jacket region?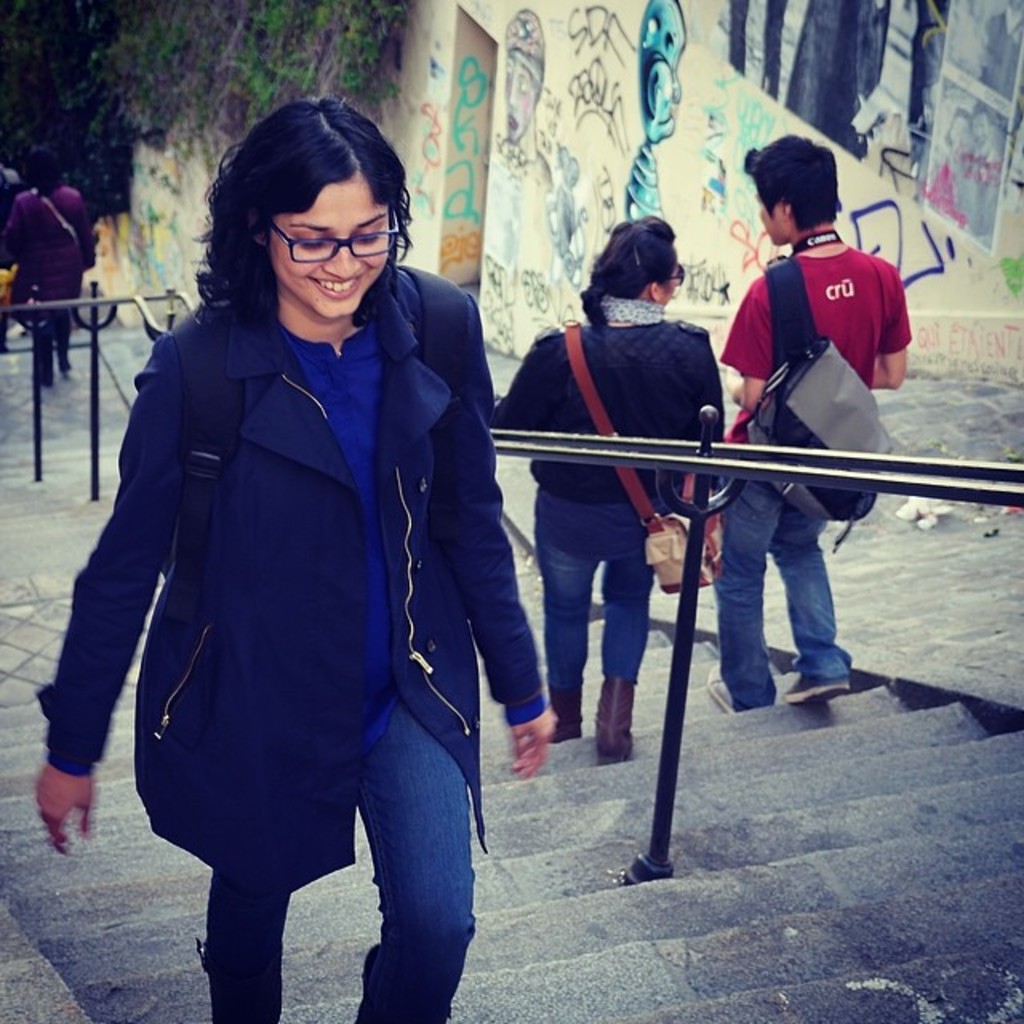
[left=48, top=163, right=523, bottom=872]
